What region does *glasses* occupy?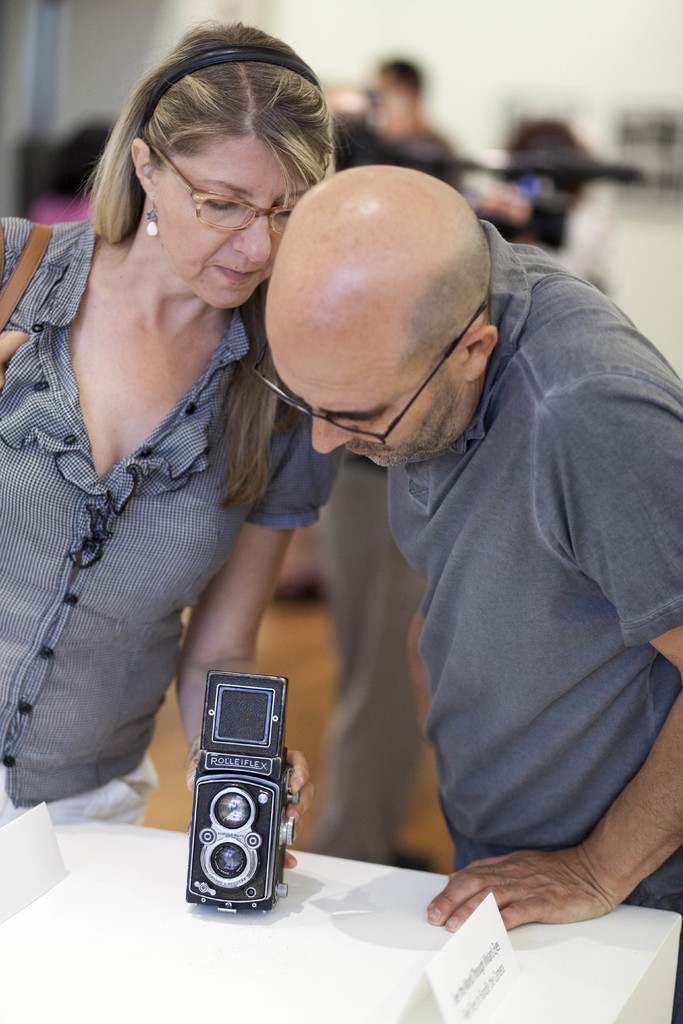
rect(149, 143, 308, 241).
